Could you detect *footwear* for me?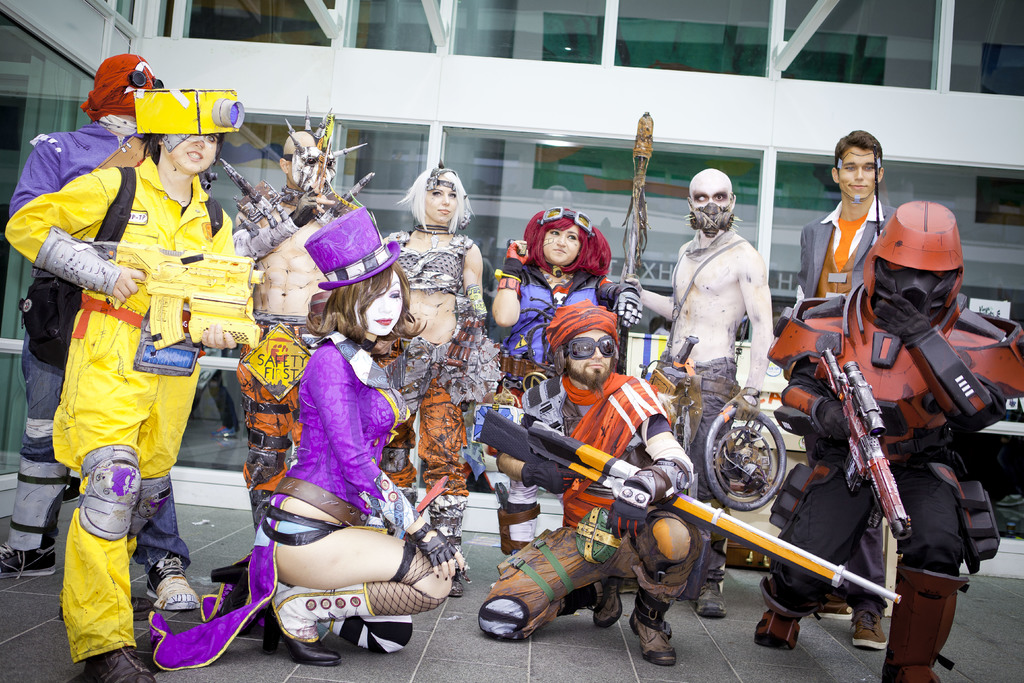
Detection result: locate(263, 604, 343, 666).
